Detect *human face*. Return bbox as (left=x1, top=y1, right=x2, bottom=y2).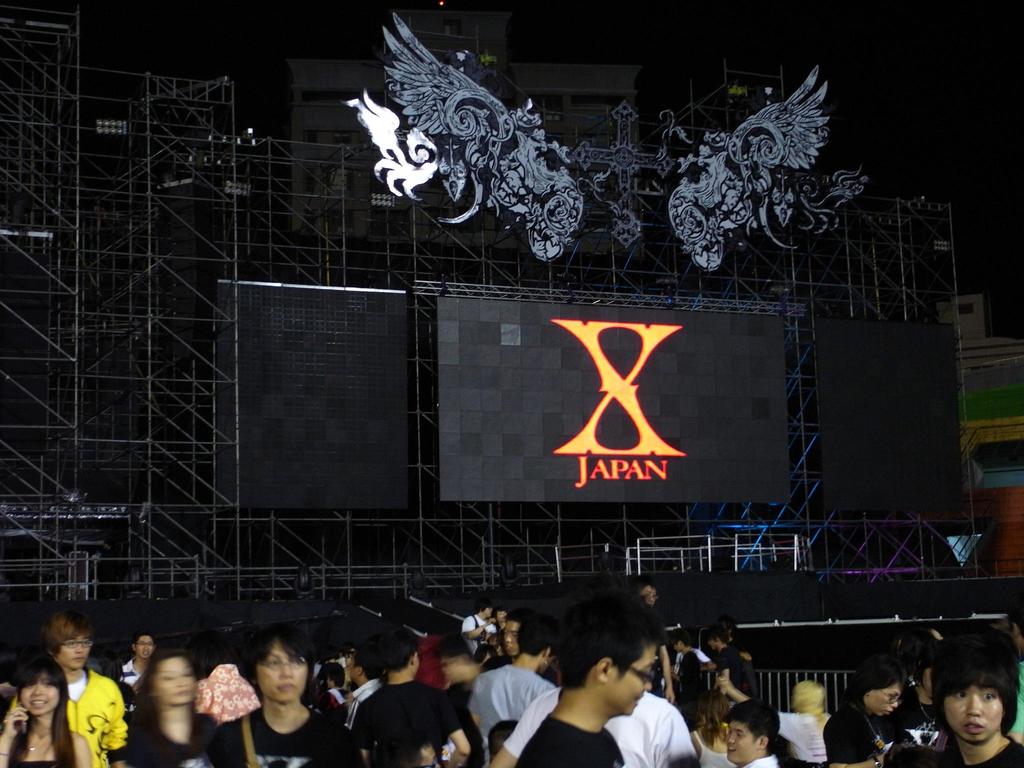
(left=58, top=635, right=90, bottom=678).
